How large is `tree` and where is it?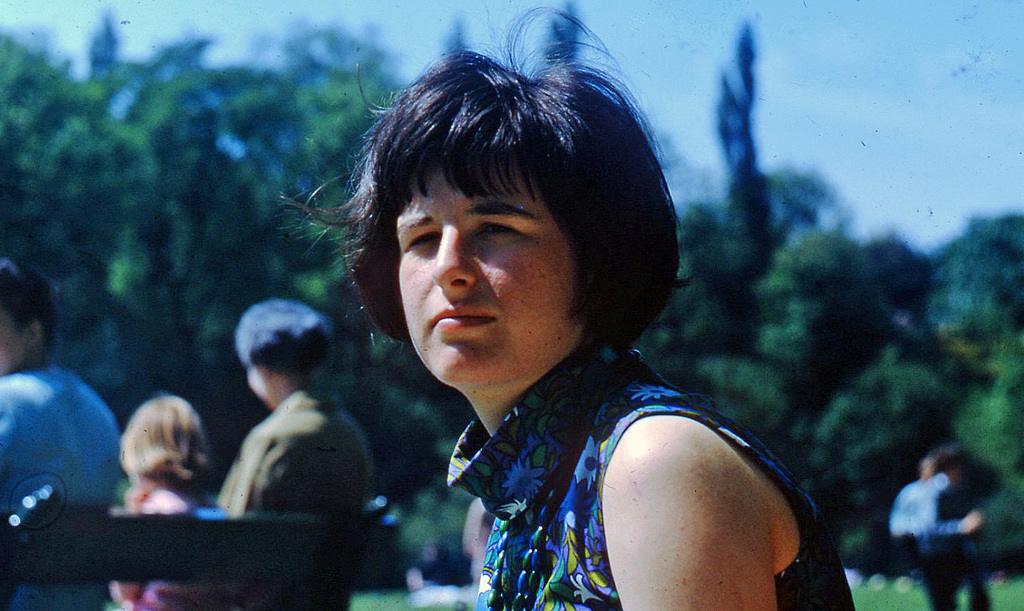
Bounding box: [x1=757, y1=206, x2=913, y2=415].
